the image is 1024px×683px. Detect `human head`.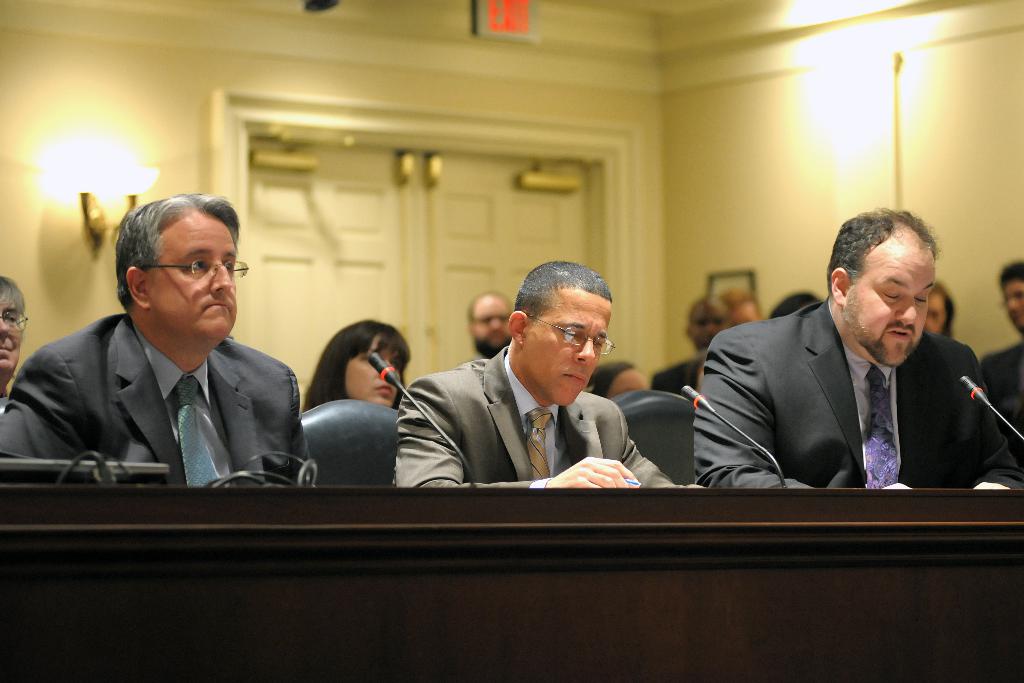
Detection: (320,319,412,415).
